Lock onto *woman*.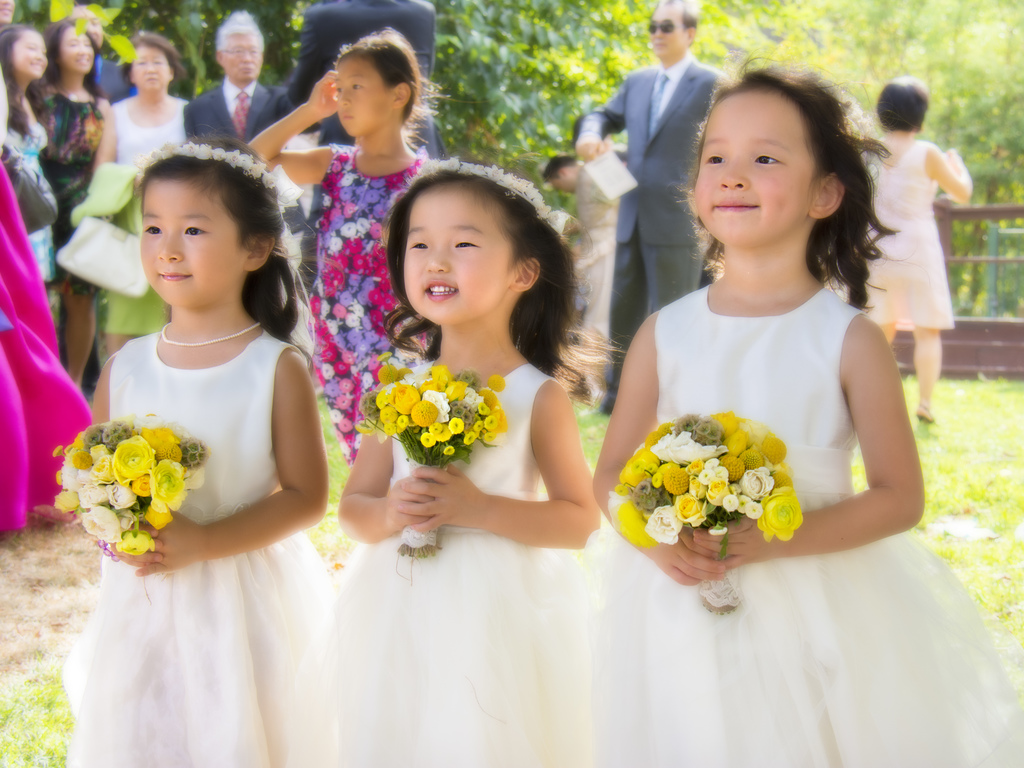
Locked: [x1=596, y1=70, x2=993, y2=767].
